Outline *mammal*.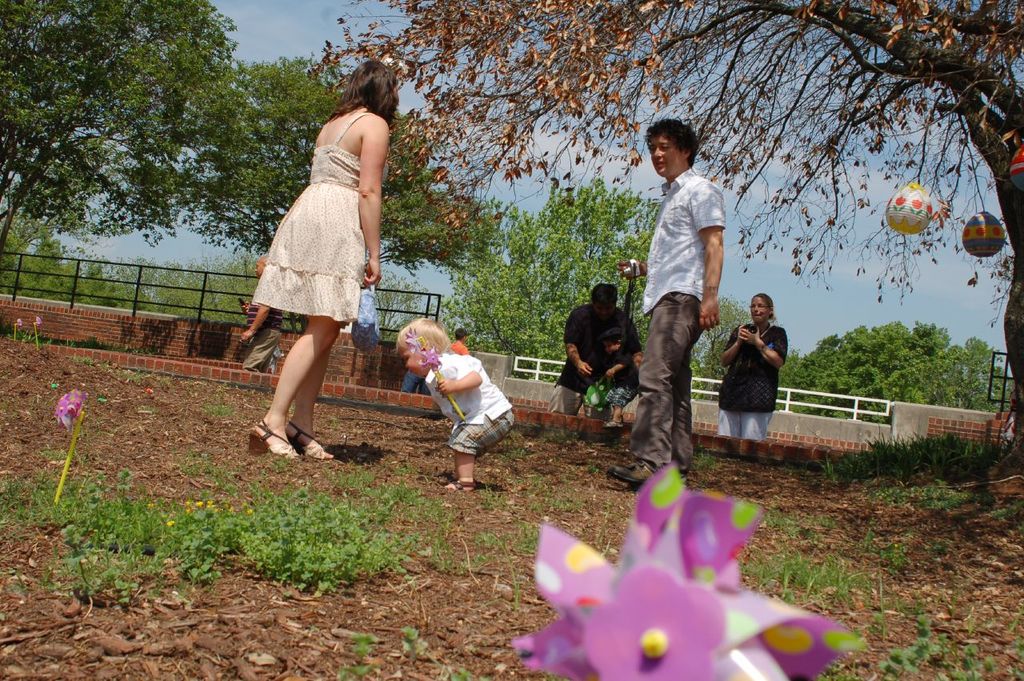
Outline: {"left": 390, "top": 316, "right": 513, "bottom": 492}.
